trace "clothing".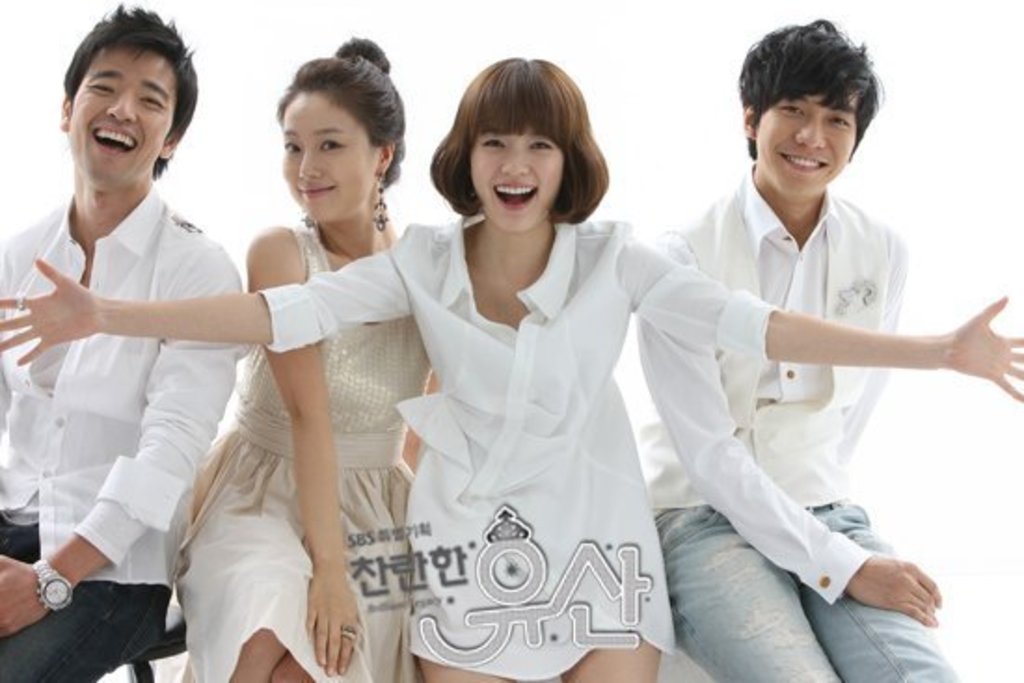
Traced to <bbox>255, 214, 784, 681</bbox>.
